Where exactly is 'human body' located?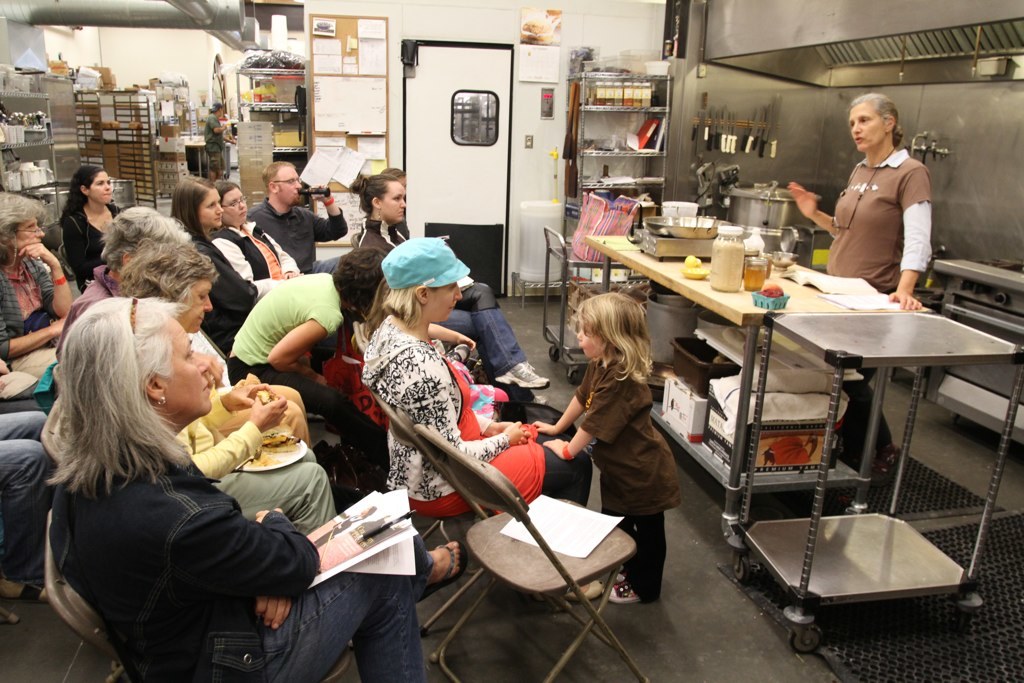
Its bounding box is left=361, top=322, right=585, bottom=513.
